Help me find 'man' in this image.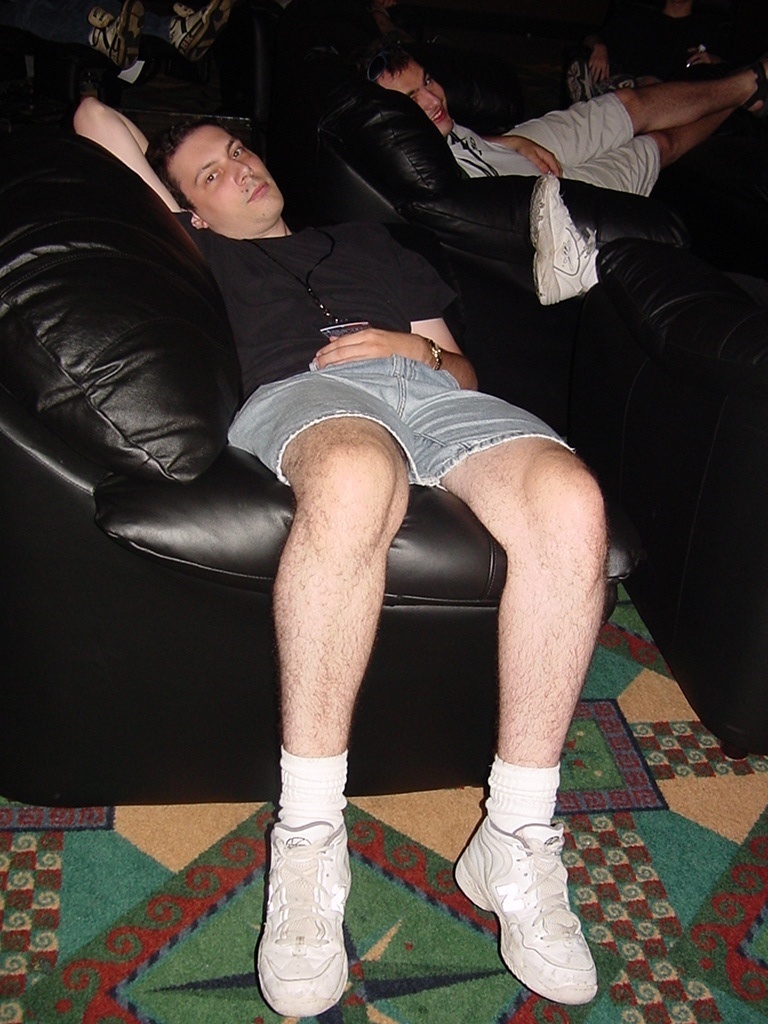
Found it: x1=353, y1=45, x2=767, y2=210.
